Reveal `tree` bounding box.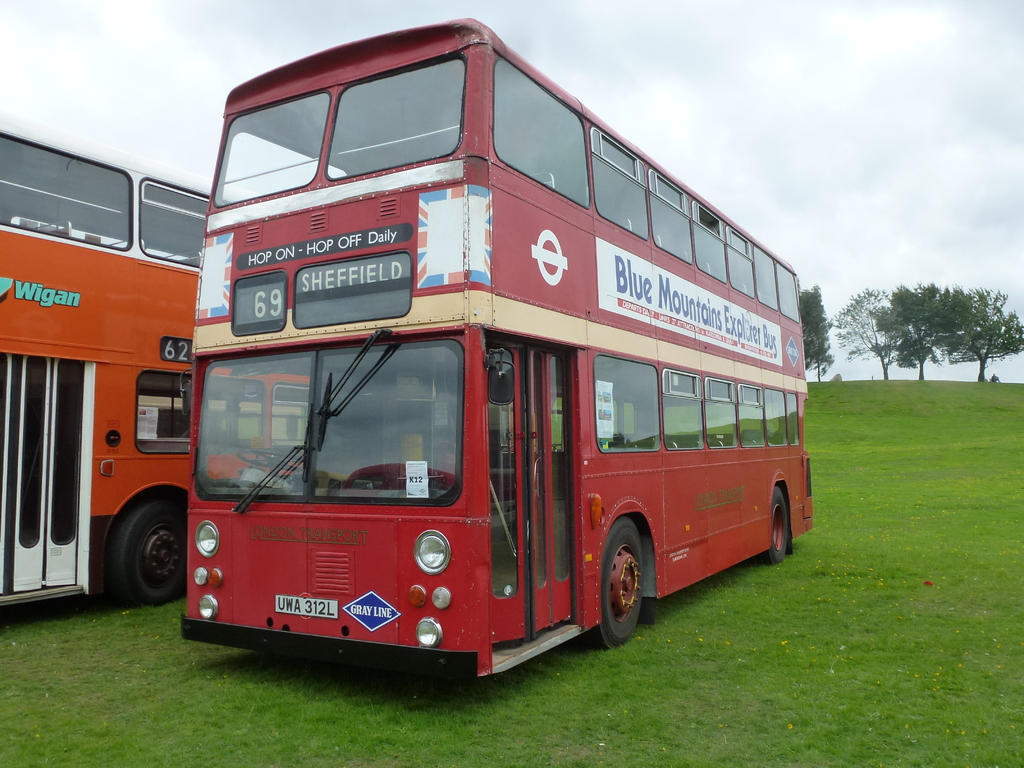
Revealed: box(797, 294, 831, 378).
